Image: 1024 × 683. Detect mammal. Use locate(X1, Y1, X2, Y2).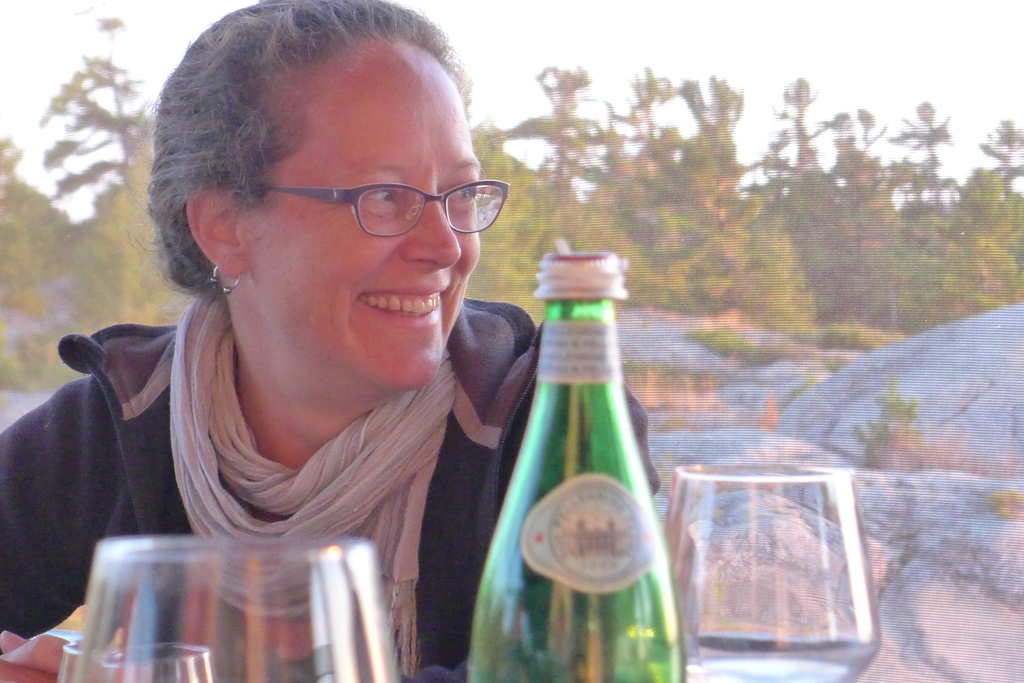
locate(0, 0, 666, 682).
